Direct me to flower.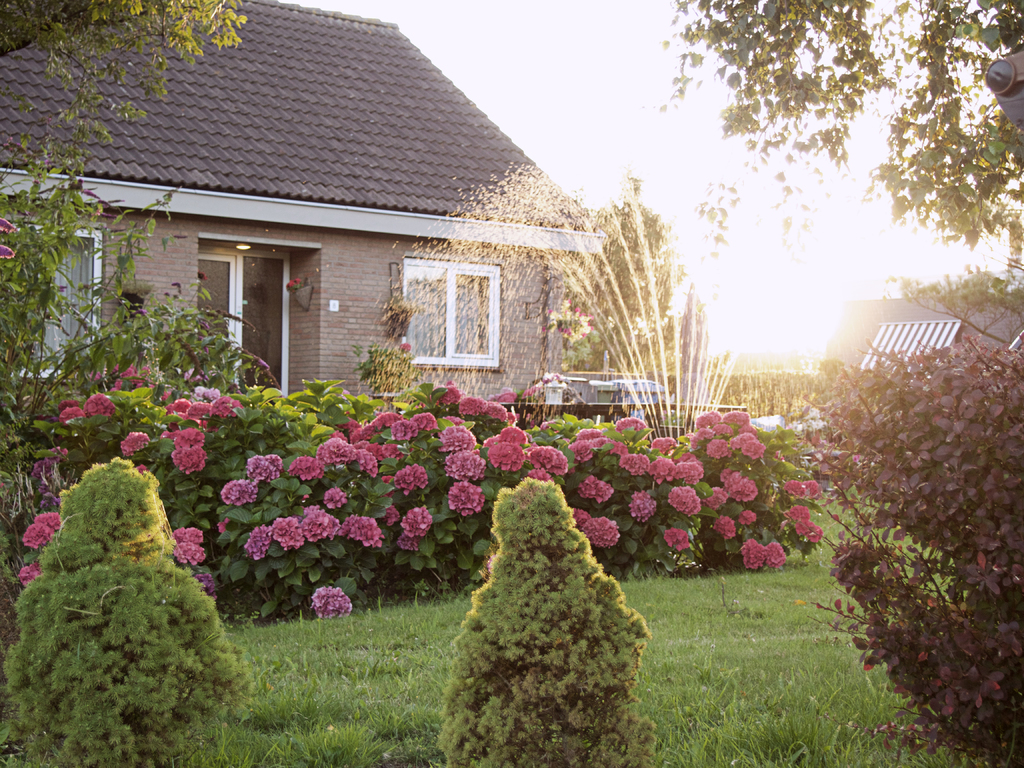
Direction: x1=173 y1=526 x2=209 y2=545.
